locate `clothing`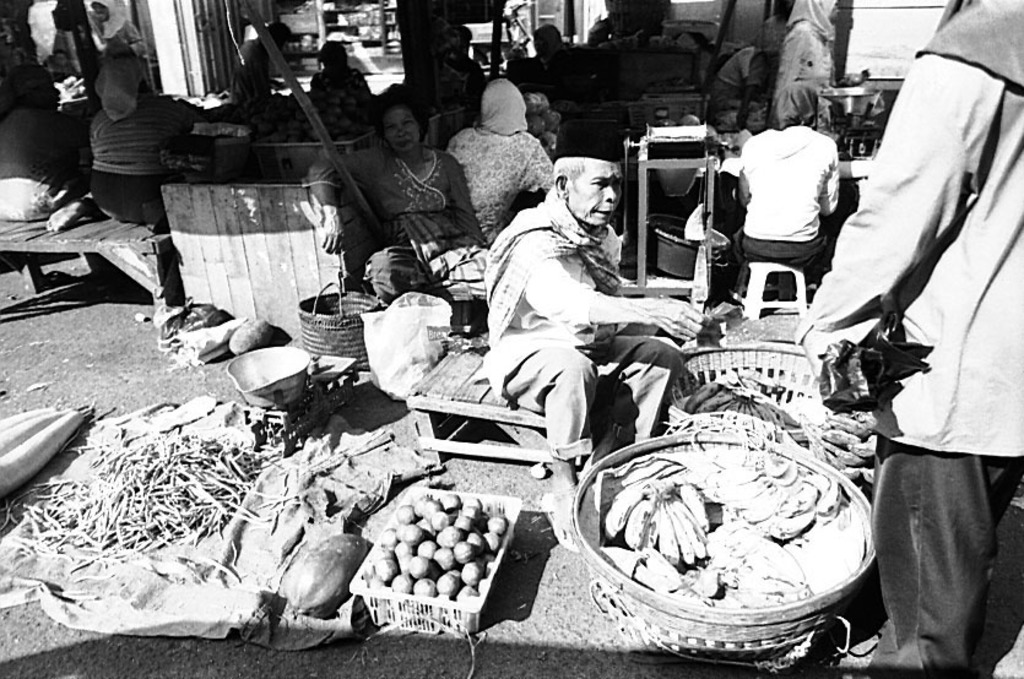
x1=804, y1=0, x2=1023, y2=678
